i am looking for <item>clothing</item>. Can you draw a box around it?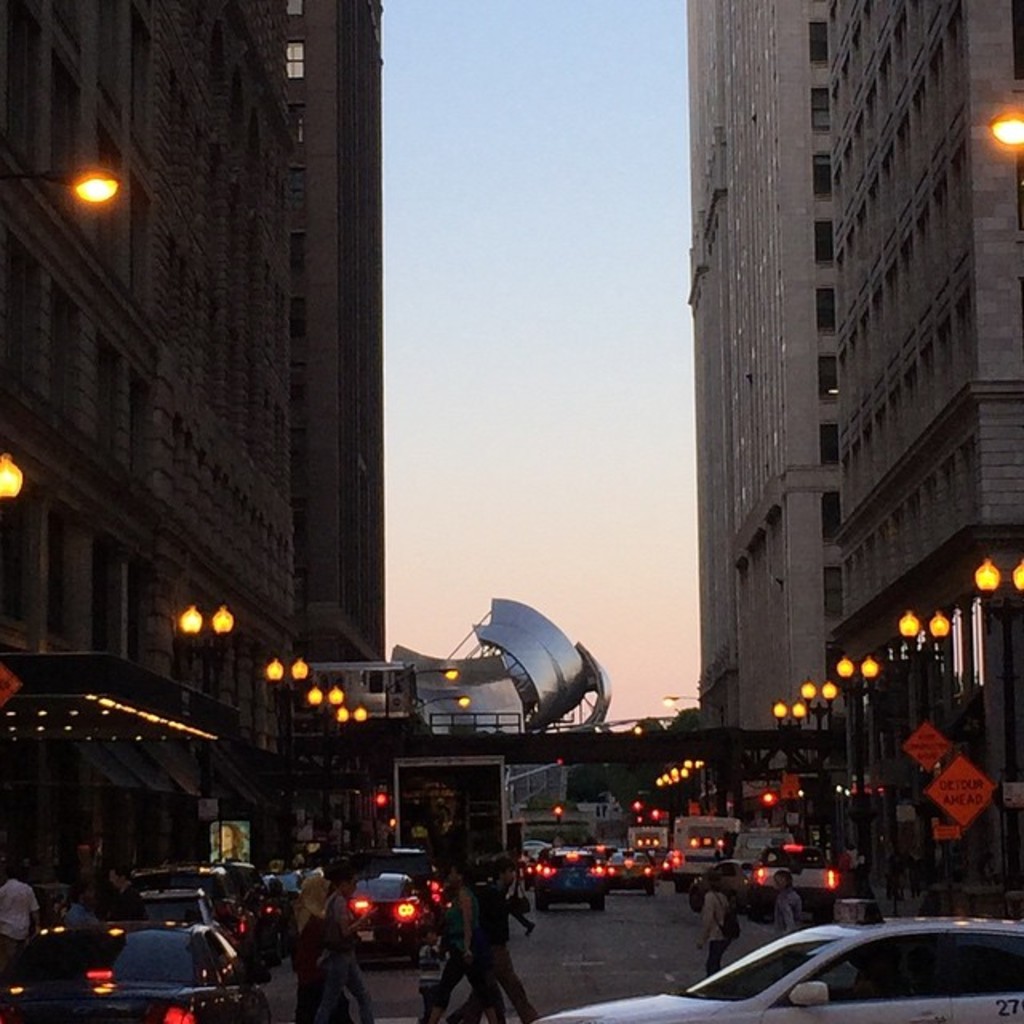
Sure, the bounding box is bbox=(294, 869, 338, 1022).
